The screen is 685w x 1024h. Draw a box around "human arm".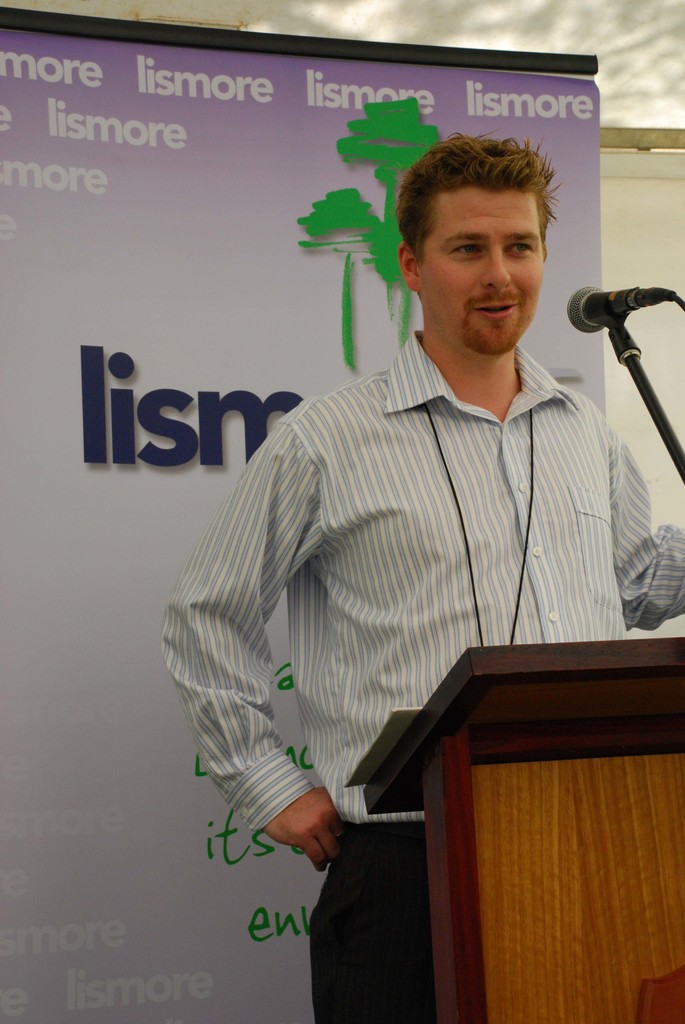
select_region(159, 394, 347, 870).
